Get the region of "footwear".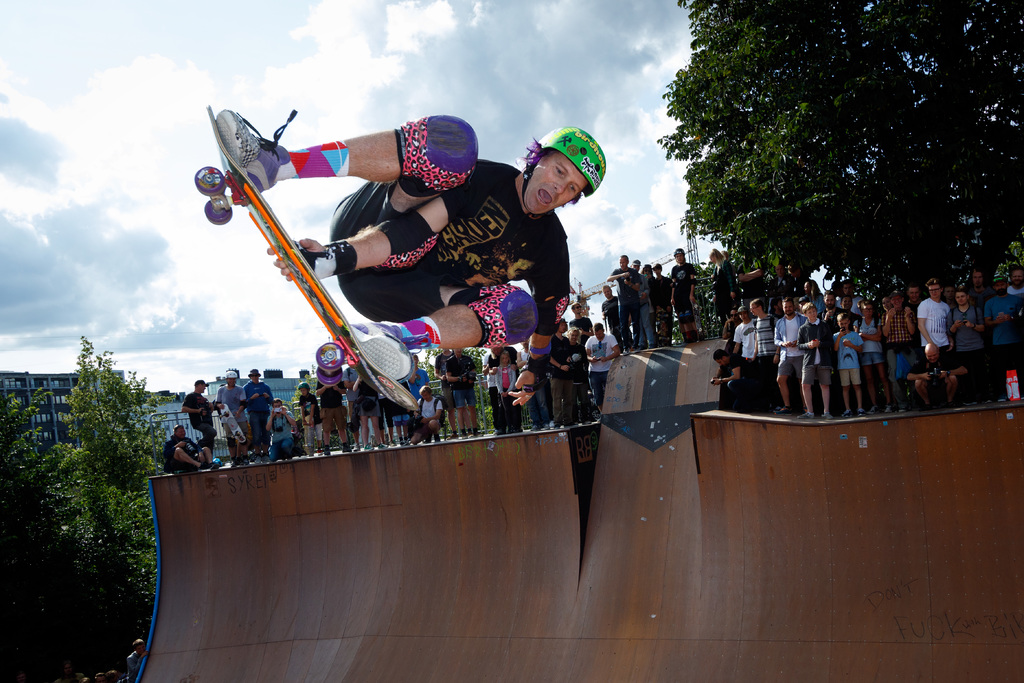
797/410/816/420.
